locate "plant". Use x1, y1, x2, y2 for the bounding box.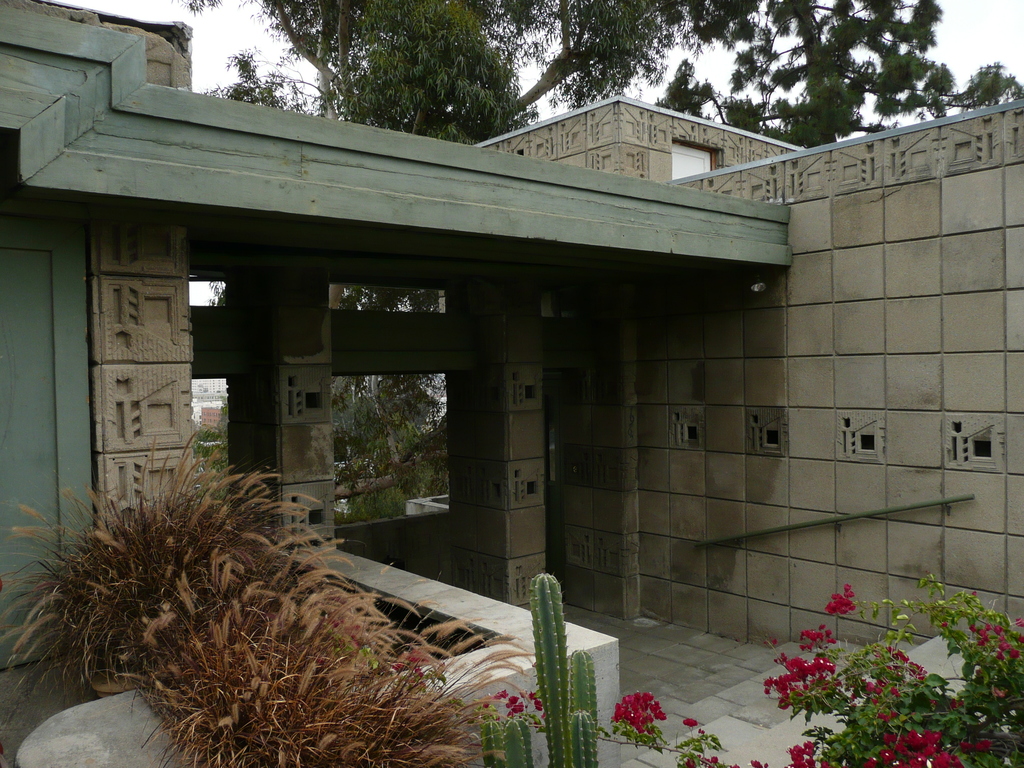
8, 428, 328, 708.
